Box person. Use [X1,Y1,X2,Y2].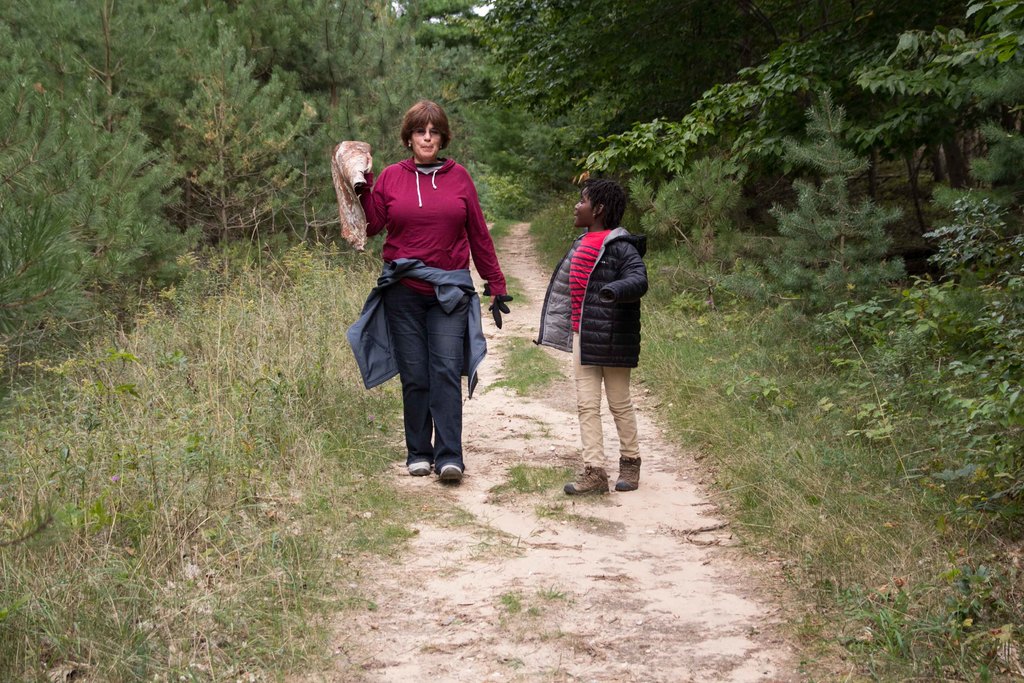
[531,177,647,498].
